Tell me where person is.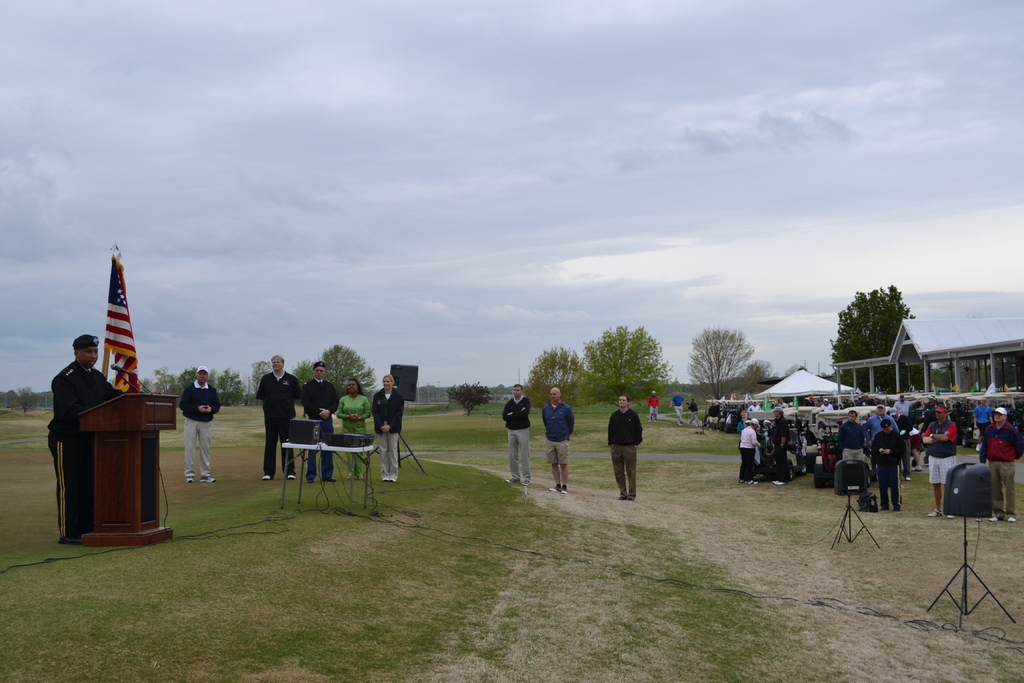
person is at 820/400/836/411.
